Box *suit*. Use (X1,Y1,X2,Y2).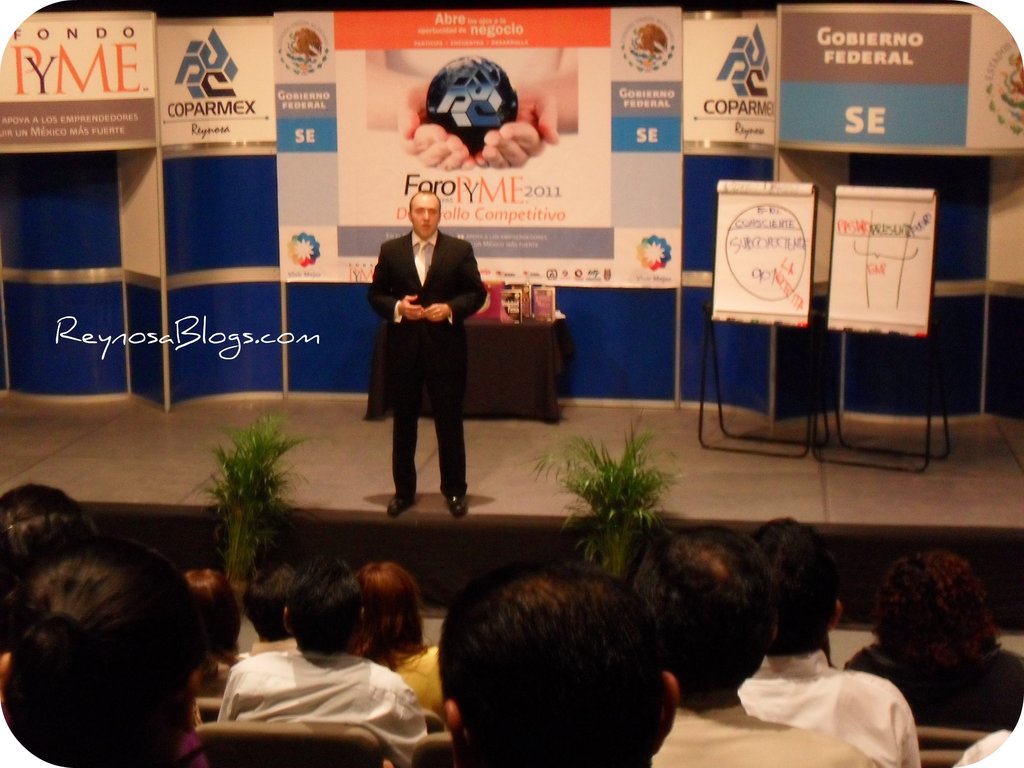
(367,171,487,525).
